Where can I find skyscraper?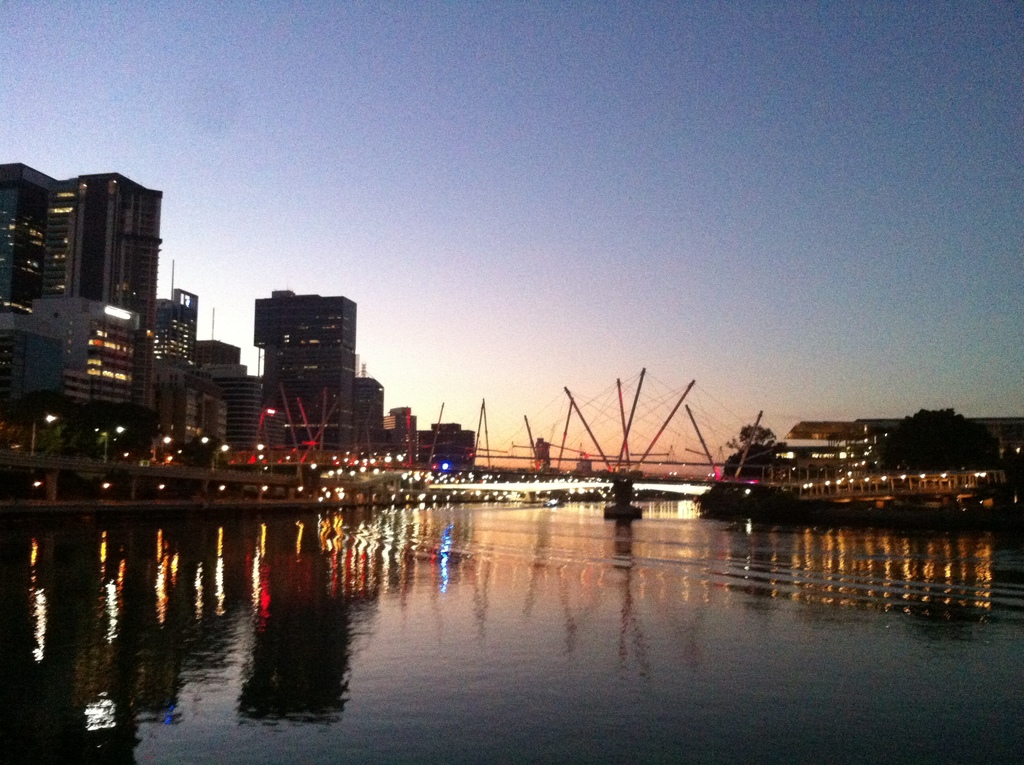
You can find it at pyautogui.locateOnScreen(412, 417, 480, 490).
